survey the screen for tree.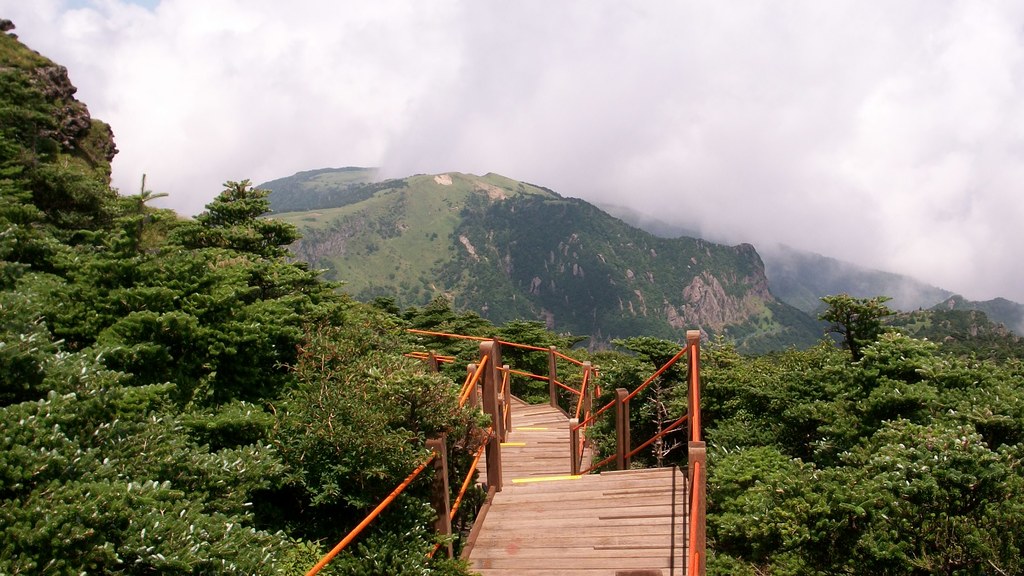
Survey found: x1=815 y1=297 x2=893 y2=362.
